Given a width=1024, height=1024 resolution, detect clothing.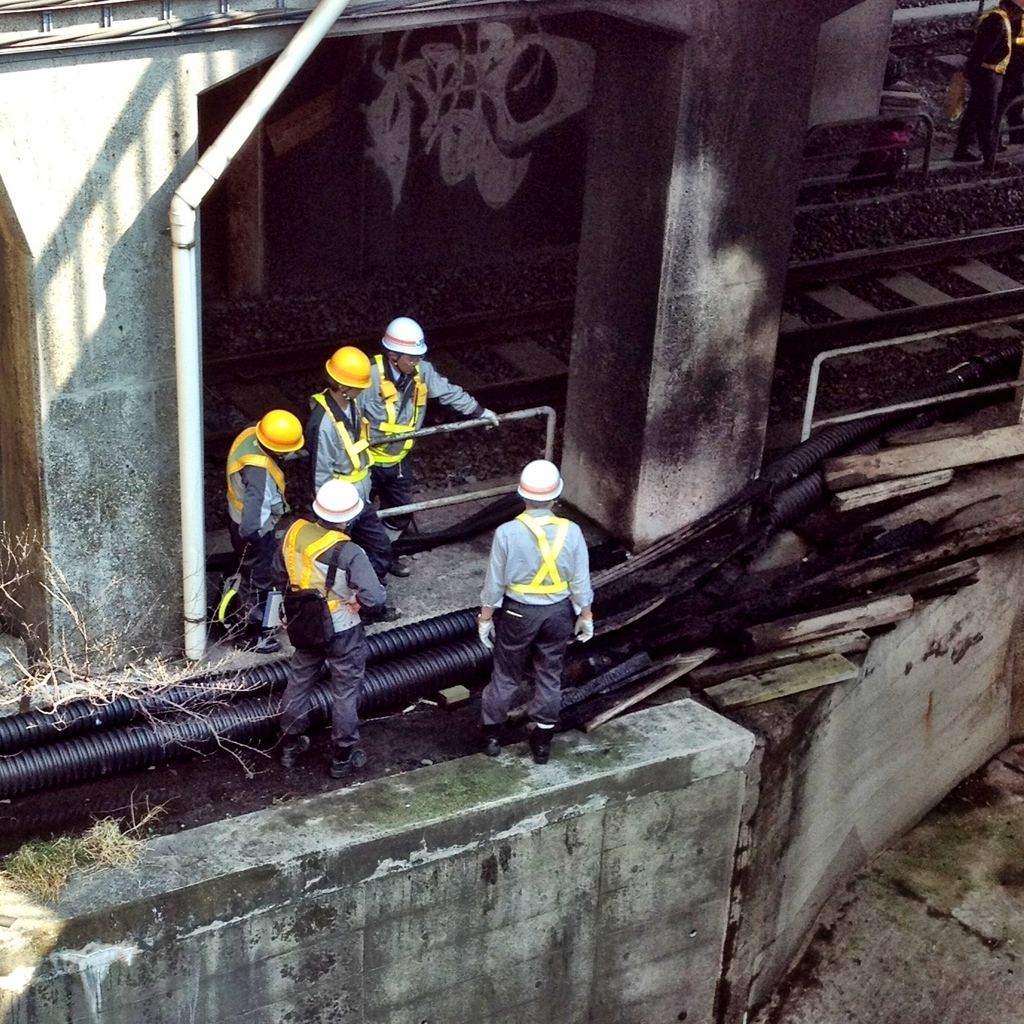
{"left": 285, "top": 395, "right": 407, "bottom": 566}.
